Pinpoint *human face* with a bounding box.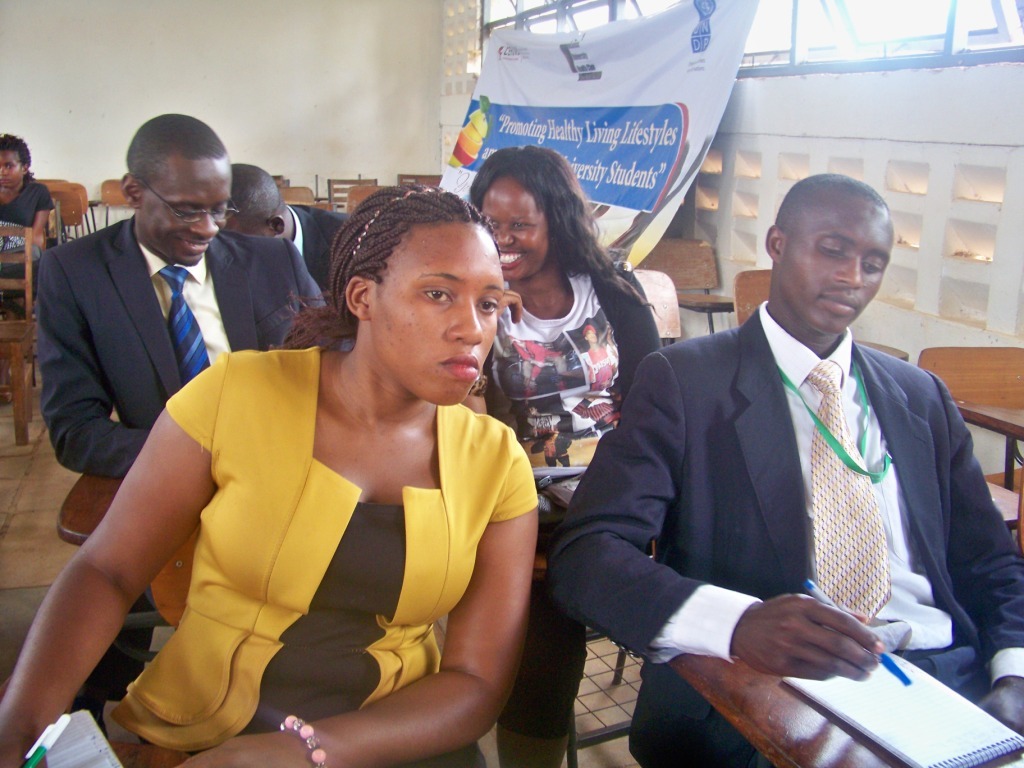
Rect(388, 217, 501, 406).
